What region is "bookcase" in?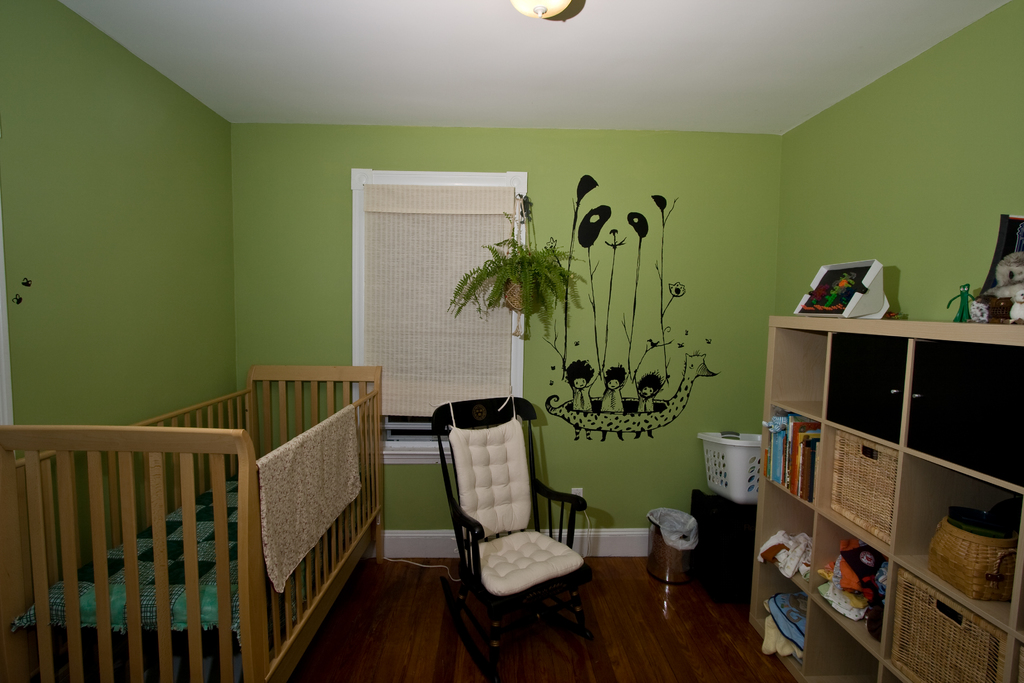
detection(743, 309, 1023, 682).
